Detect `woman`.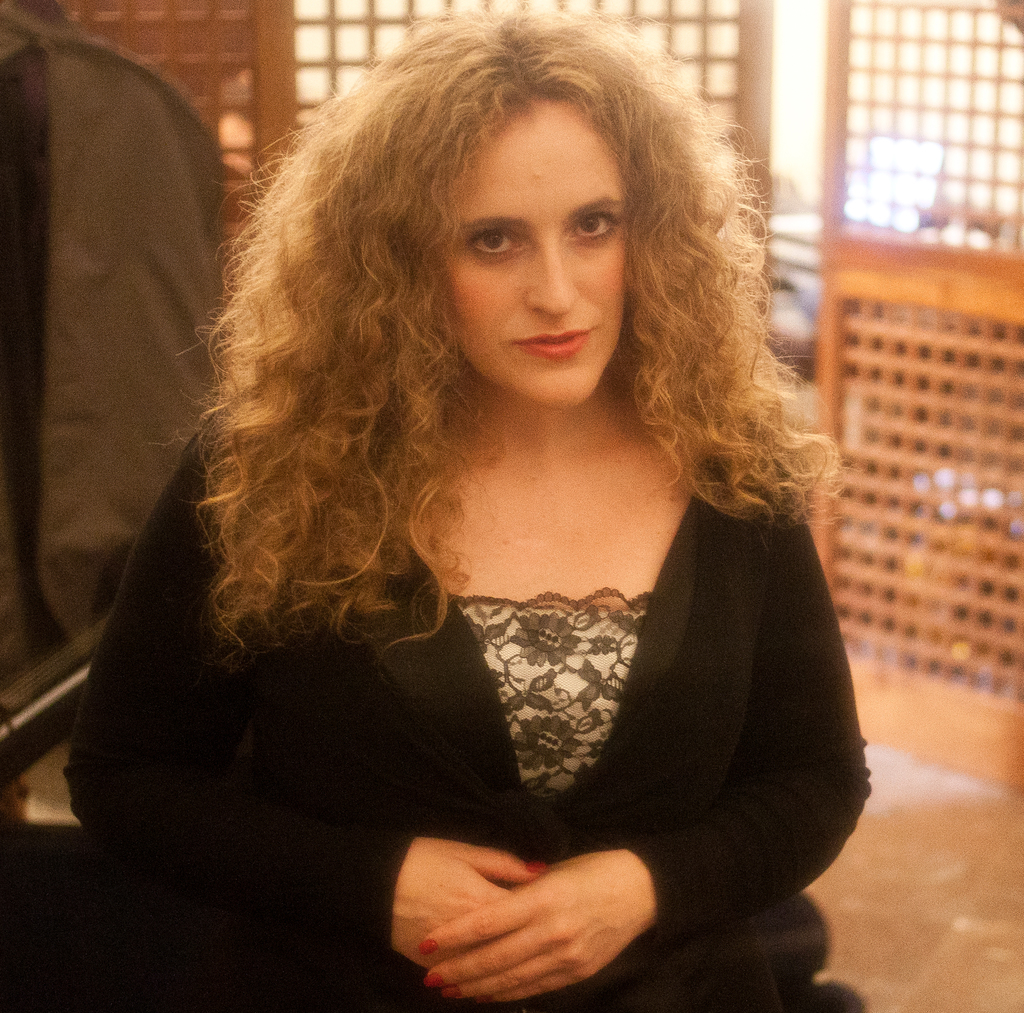
Detected at (59,0,911,1003).
